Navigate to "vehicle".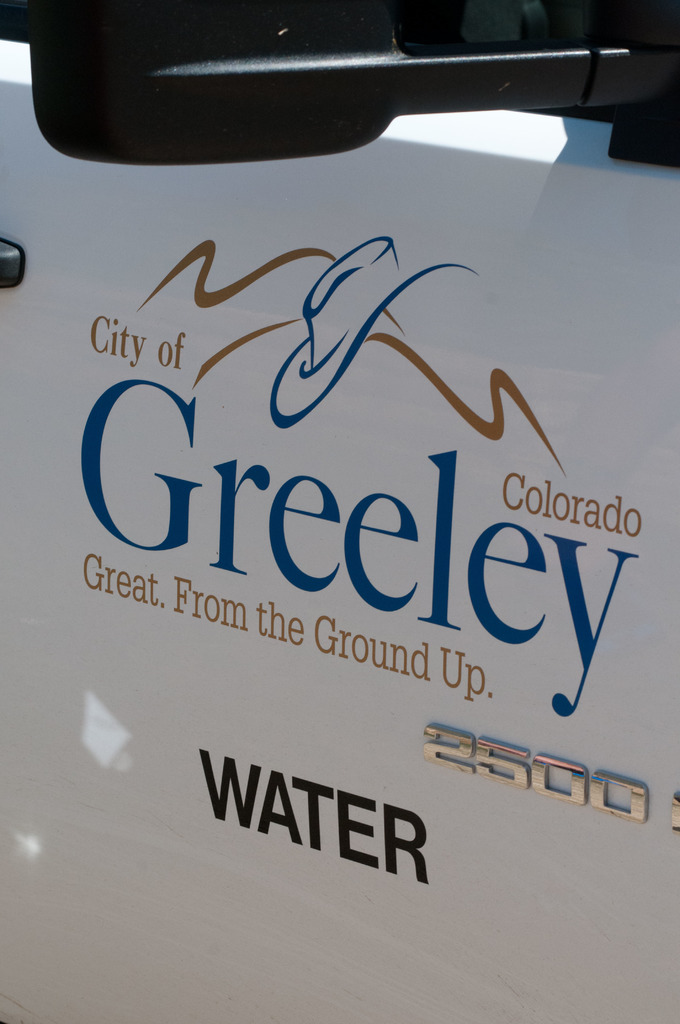
Navigation target: select_region(0, 0, 679, 1023).
